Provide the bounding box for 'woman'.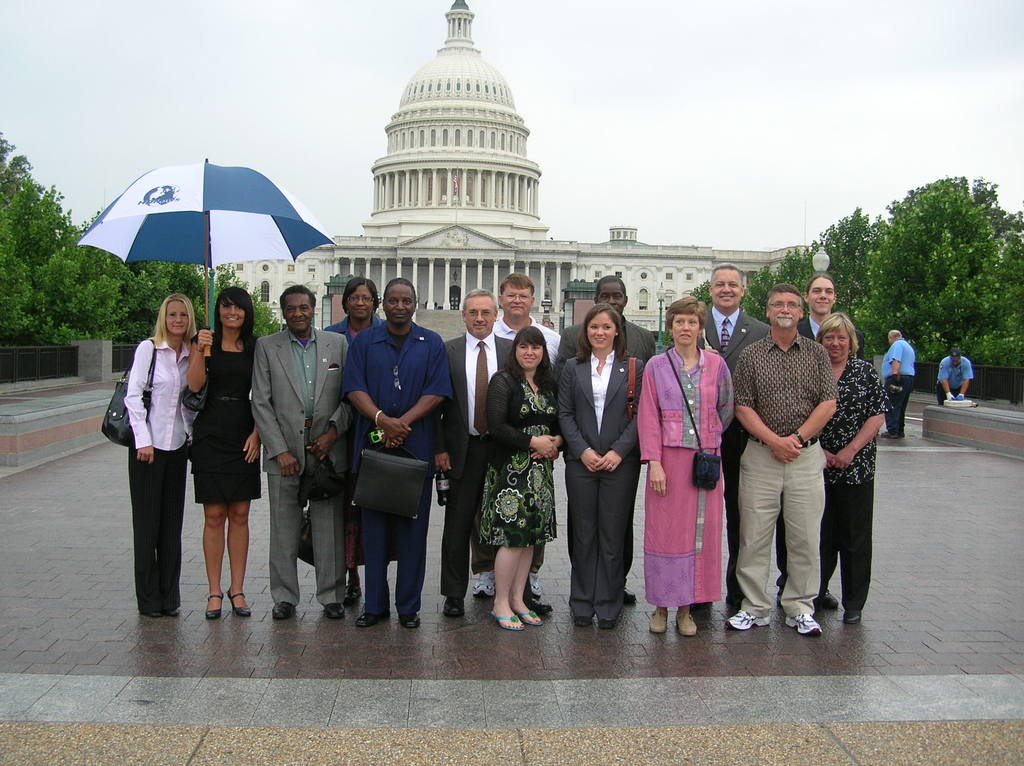
bbox=(125, 291, 199, 622).
